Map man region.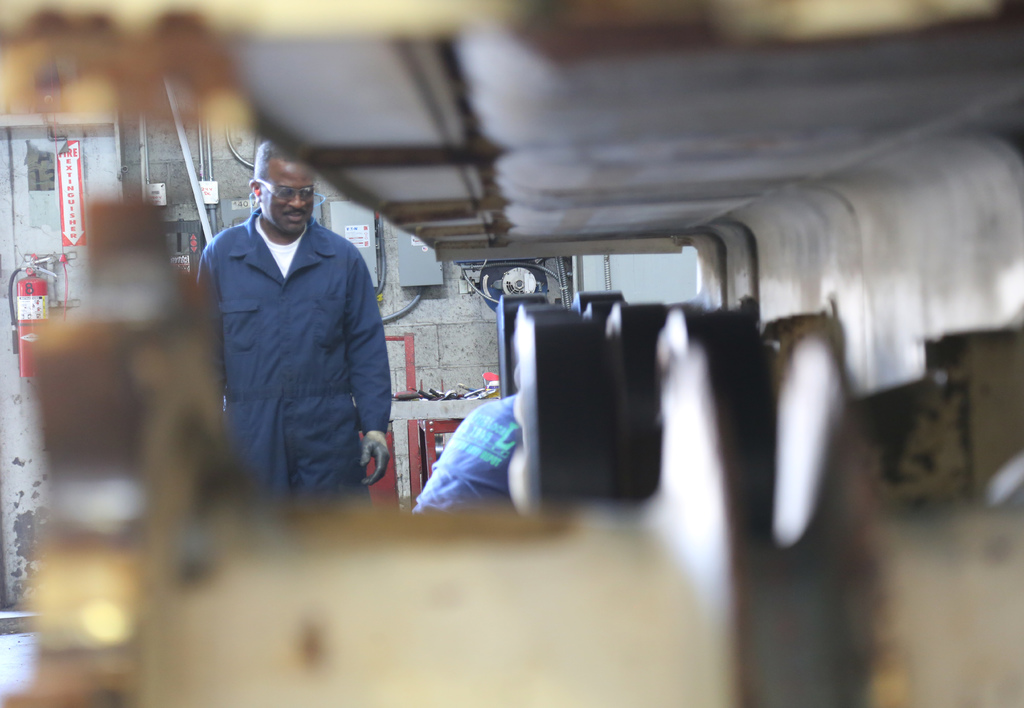
Mapped to 410, 387, 524, 520.
